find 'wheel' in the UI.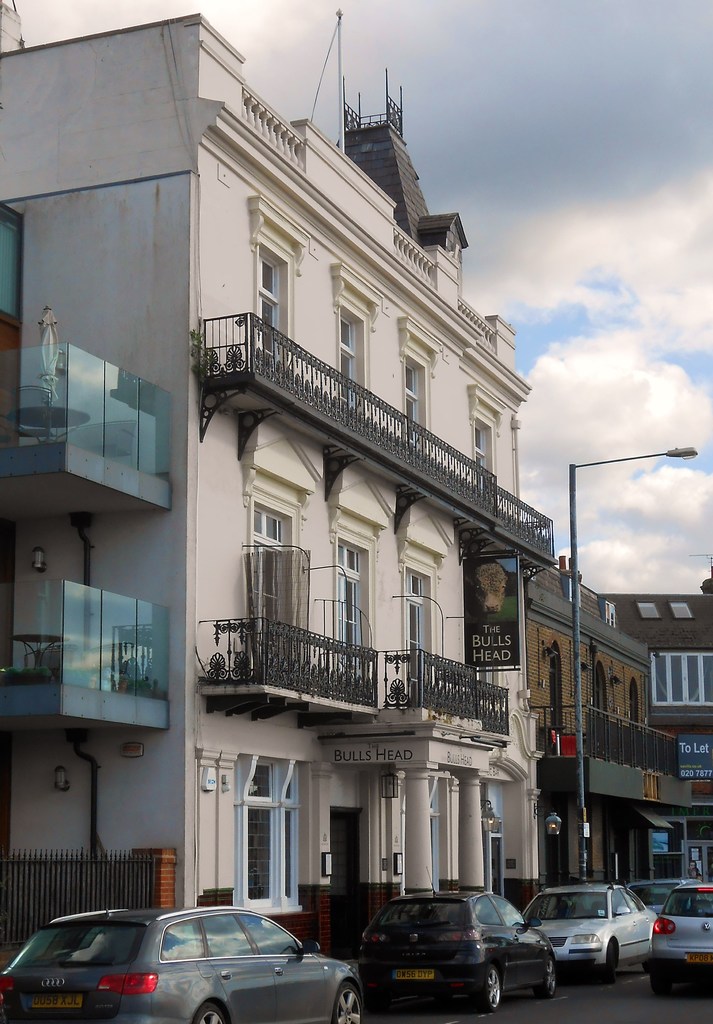
UI element at detection(646, 965, 669, 995).
